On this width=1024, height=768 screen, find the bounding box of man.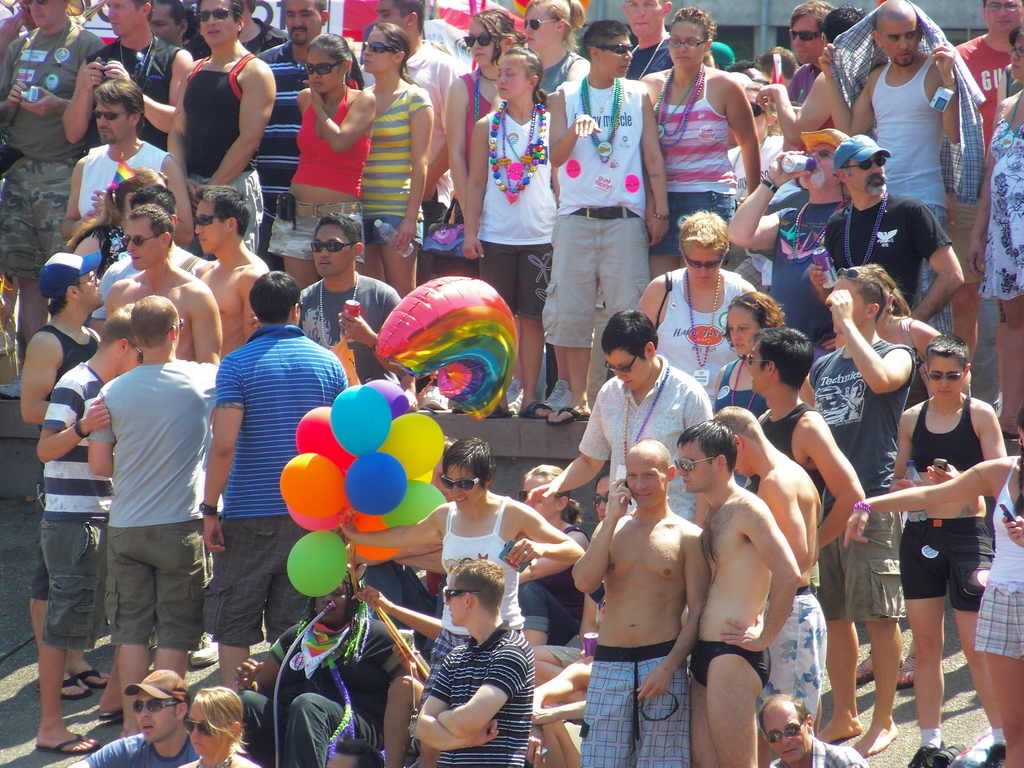
Bounding box: 621,0,674,80.
